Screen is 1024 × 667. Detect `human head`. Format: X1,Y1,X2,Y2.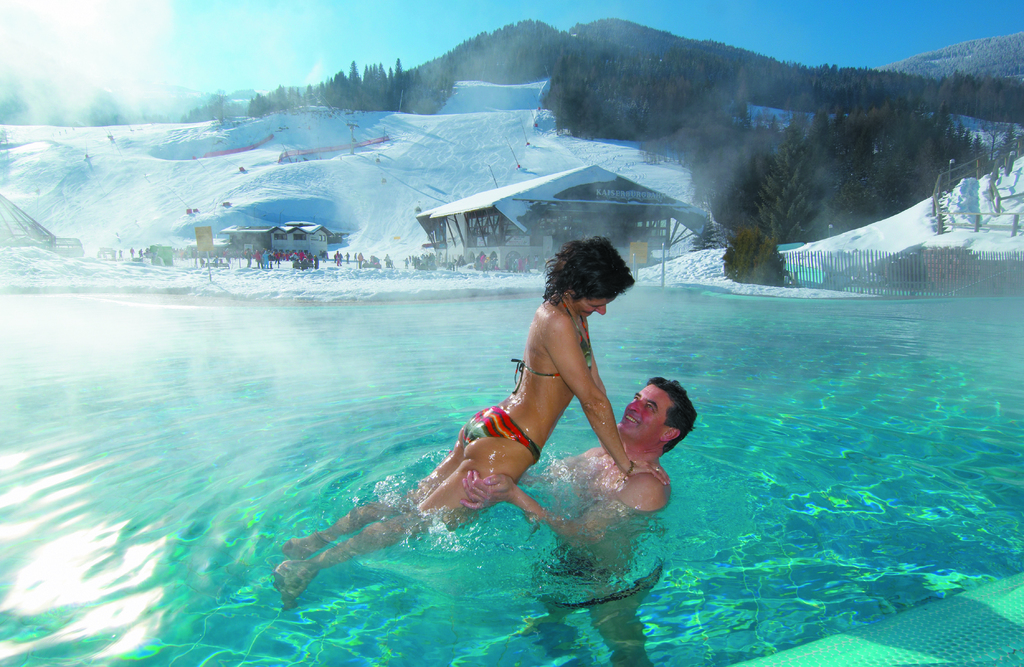
547,237,644,321.
